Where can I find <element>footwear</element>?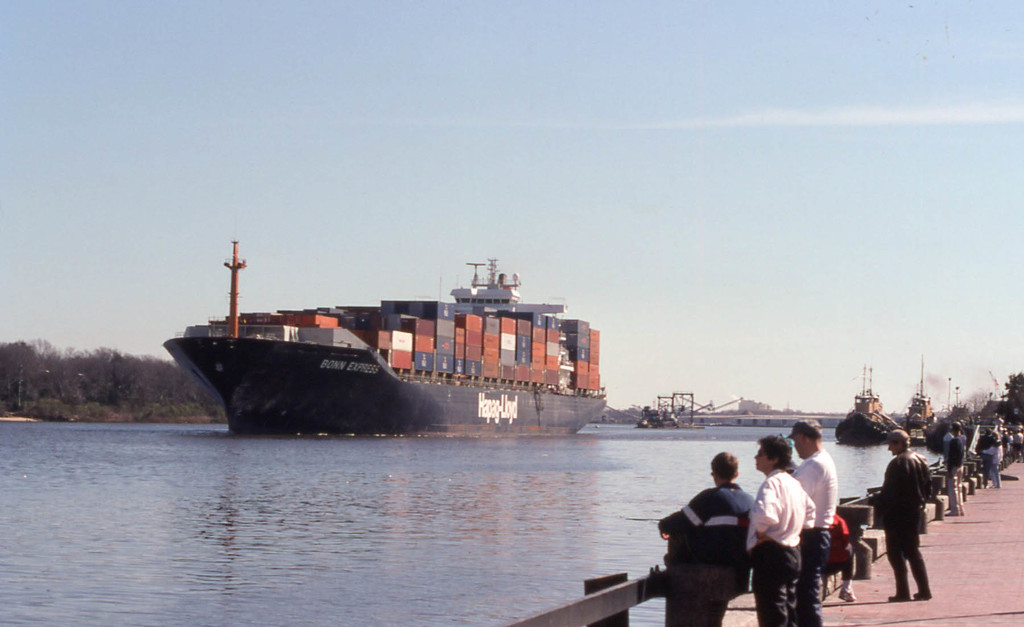
You can find it at left=890, top=592, right=913, bottom=602.
